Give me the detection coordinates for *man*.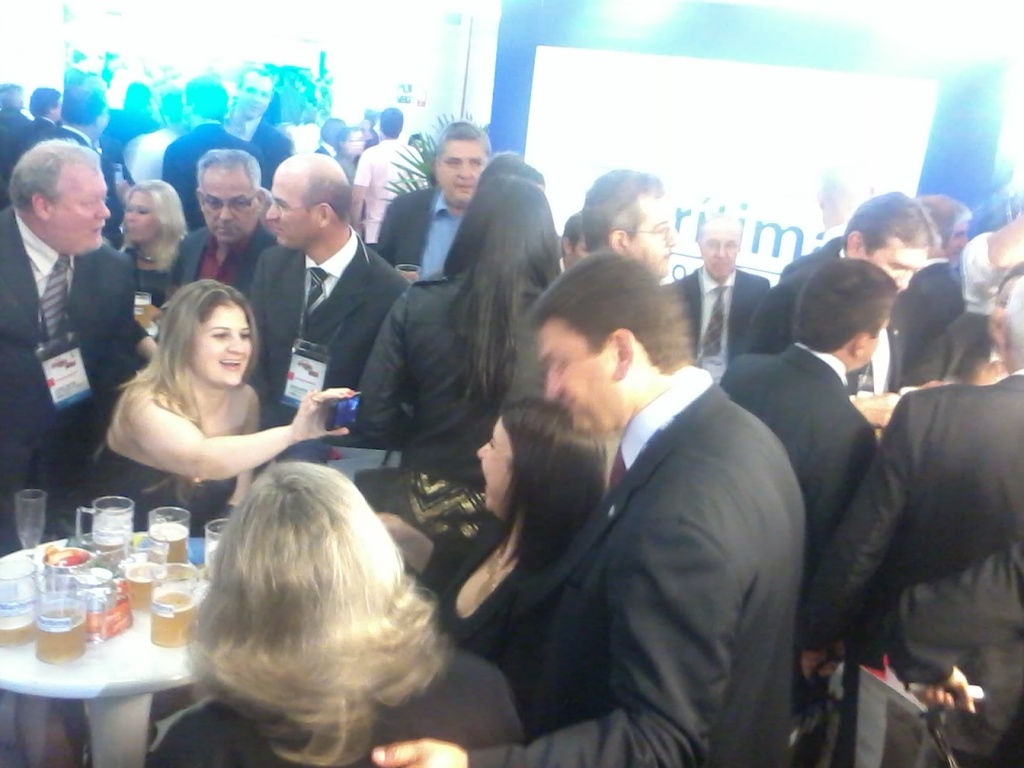
left=582, top=172, right=672, bottom=282.
